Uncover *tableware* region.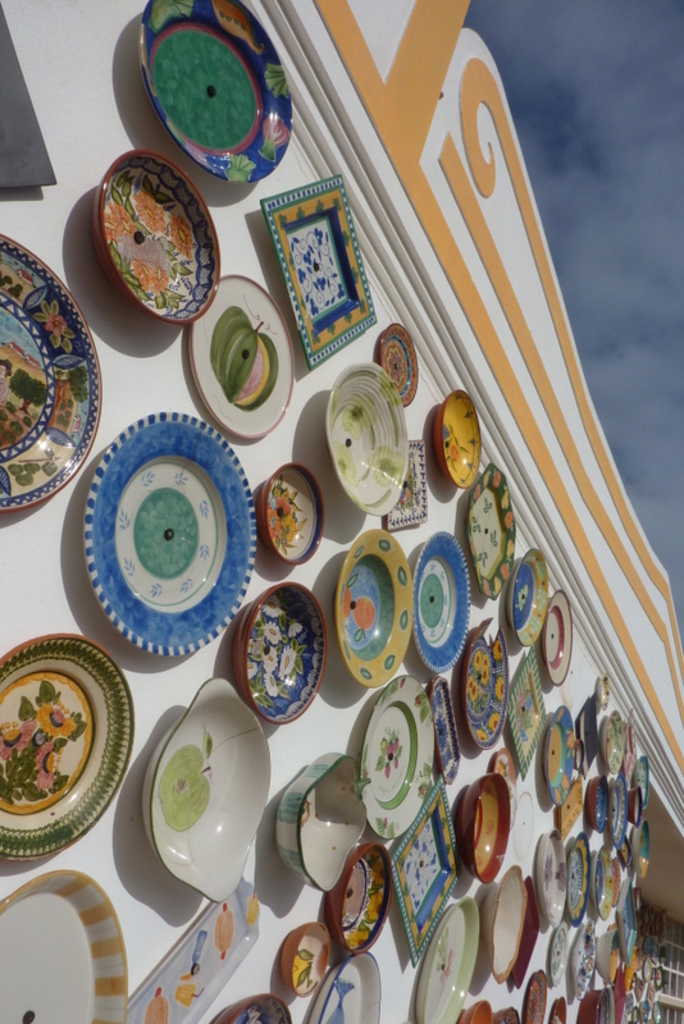
Uncovered: x1=325 y1=842 x2=392 y2=959.
